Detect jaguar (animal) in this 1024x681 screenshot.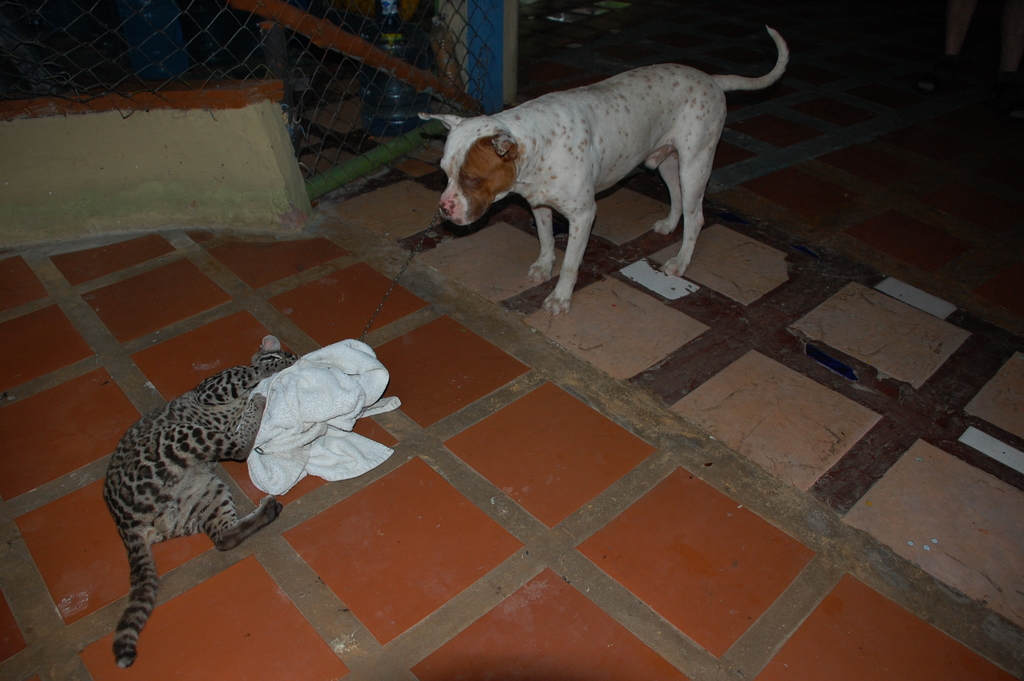
Detection: [left=101, top=333, right=304, bottom=672].
